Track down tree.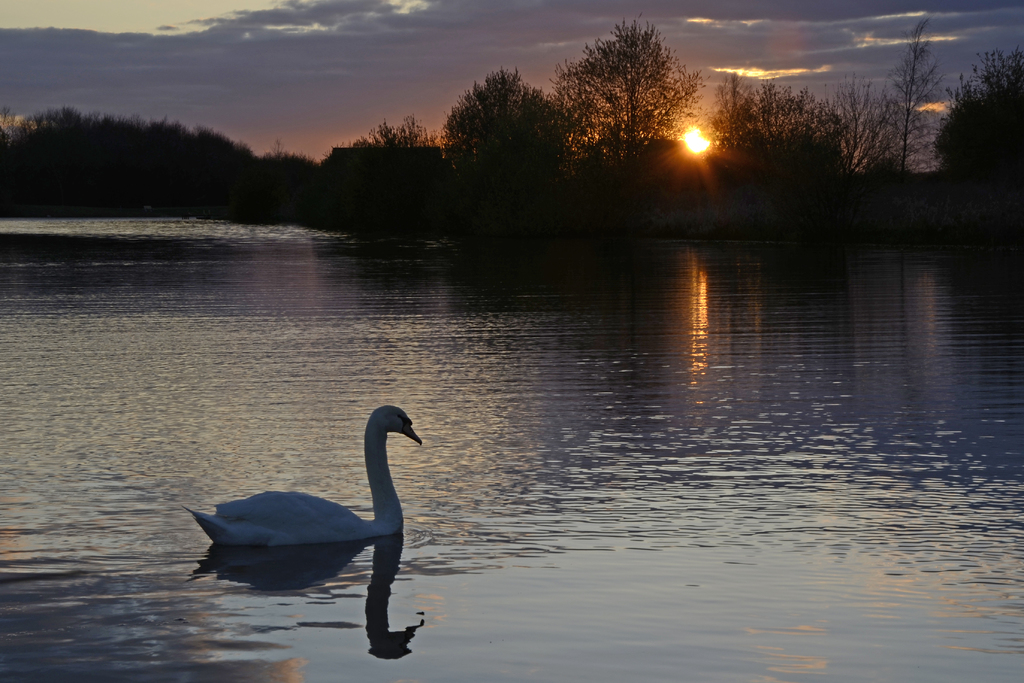
Tracked to detection(931, 42, 1023, 218).
